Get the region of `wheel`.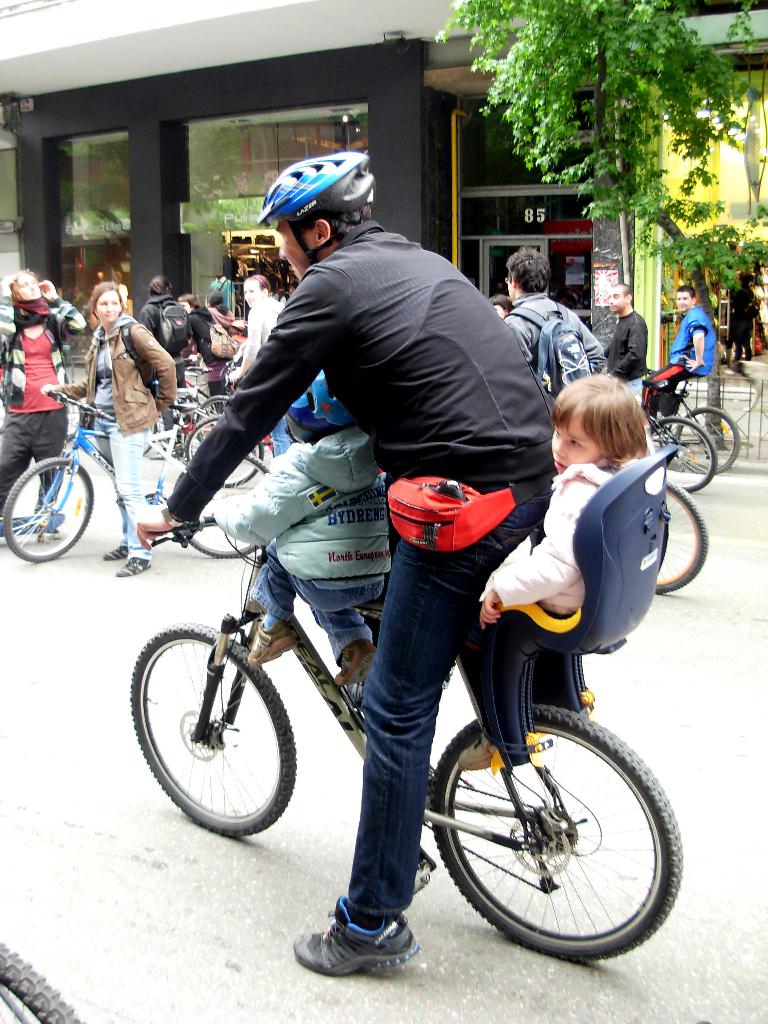
[651, 417, 716, 493].
